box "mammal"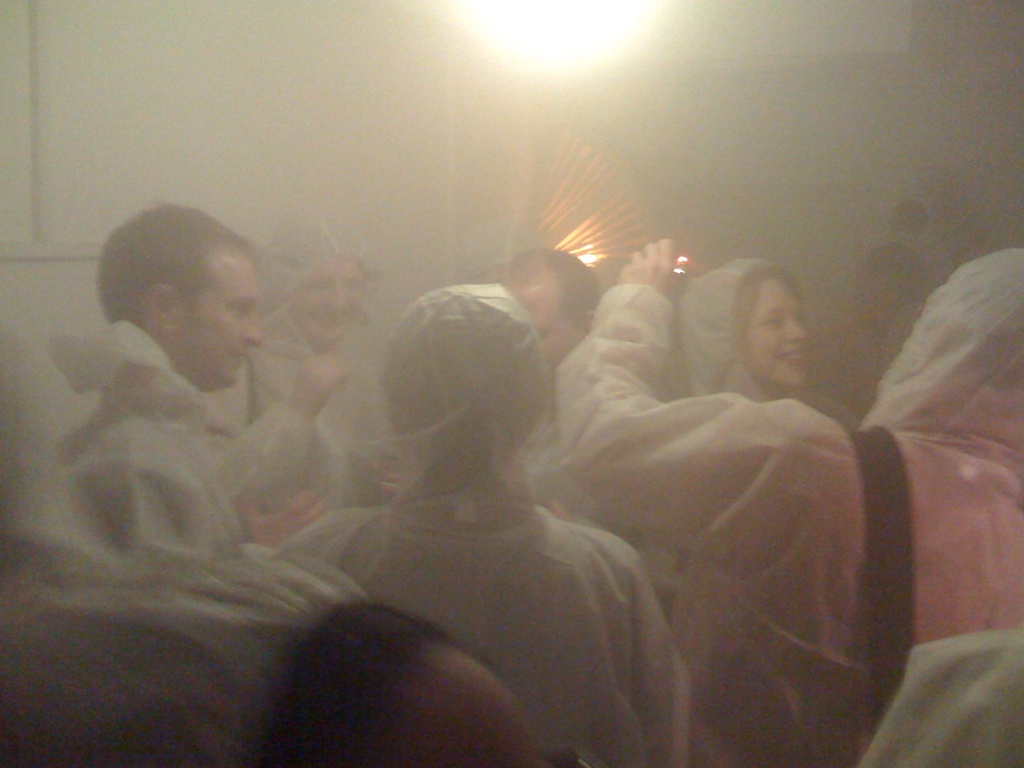
<box>271,284,691,767</box>
